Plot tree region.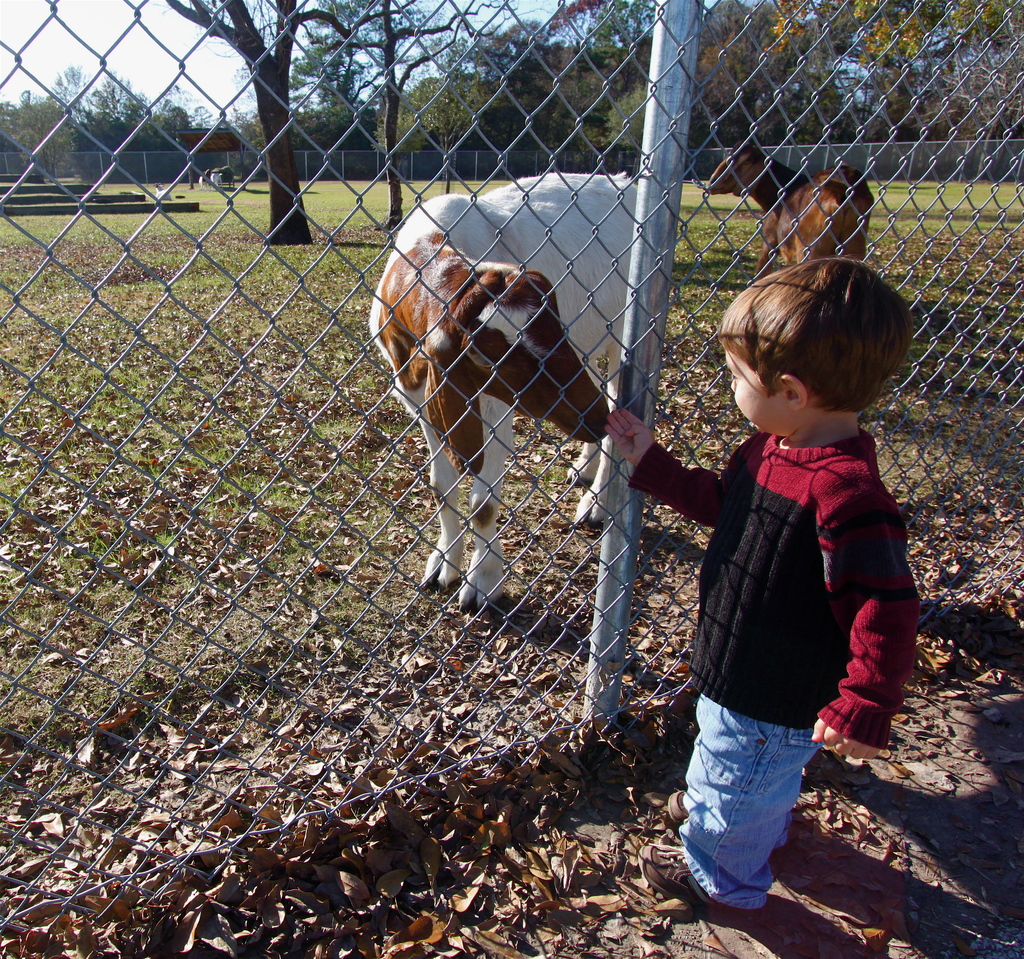
Plotted at (left=375, top=0, right=508, bottom=229).
